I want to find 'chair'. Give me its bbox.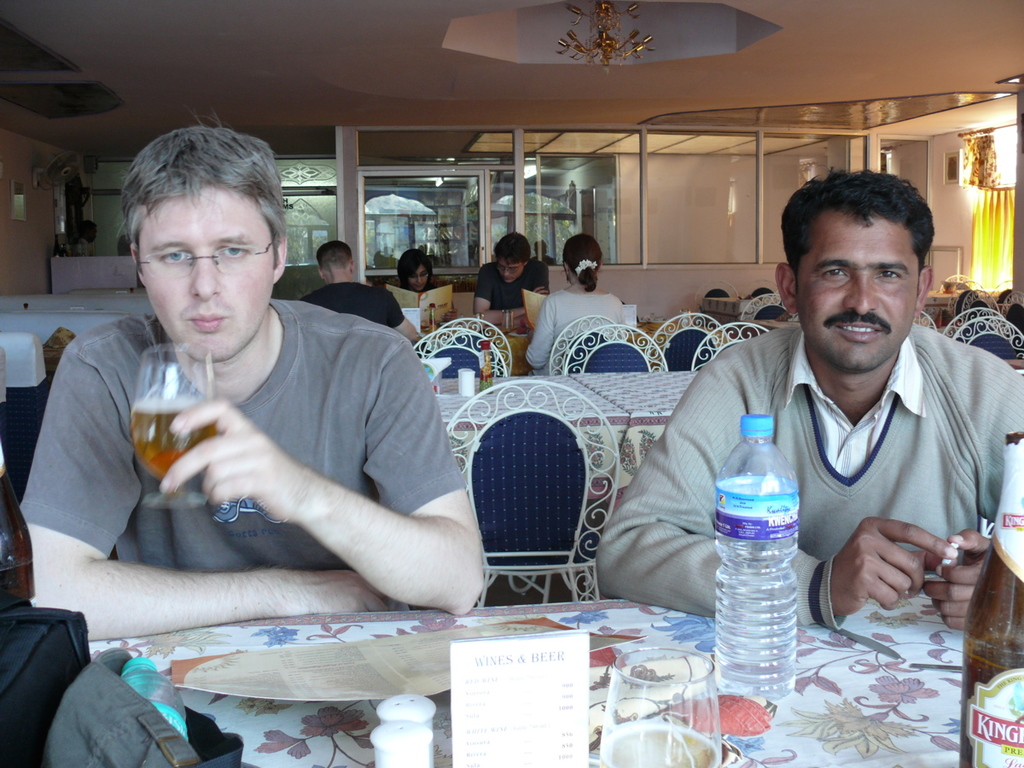
Rect(737, 293, 788, 326).
